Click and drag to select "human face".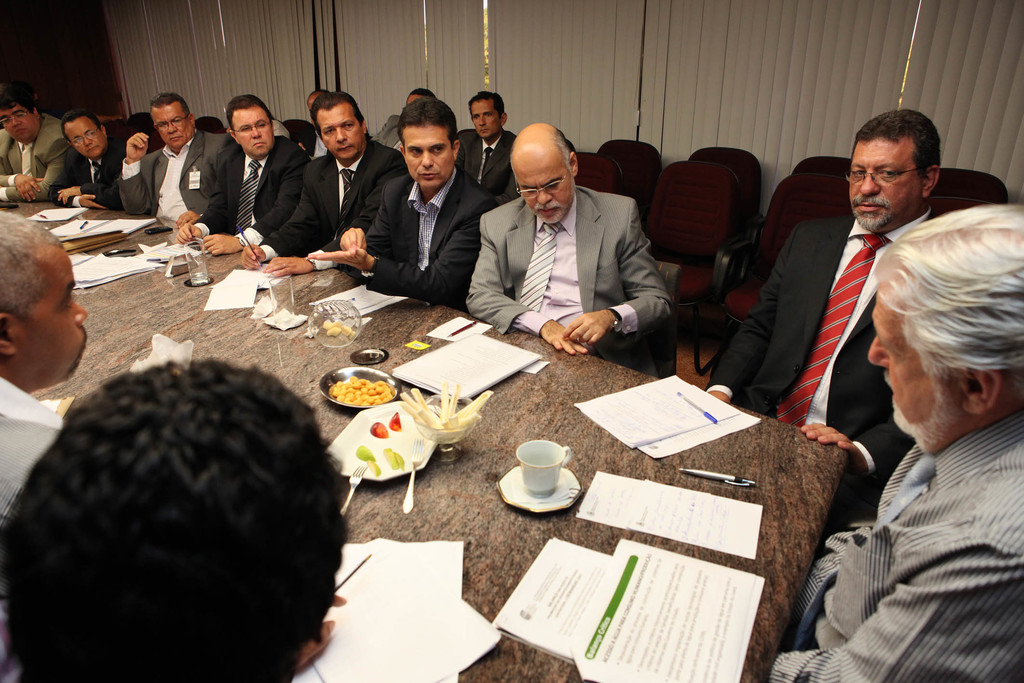
Selection: 866,293,961,429.
